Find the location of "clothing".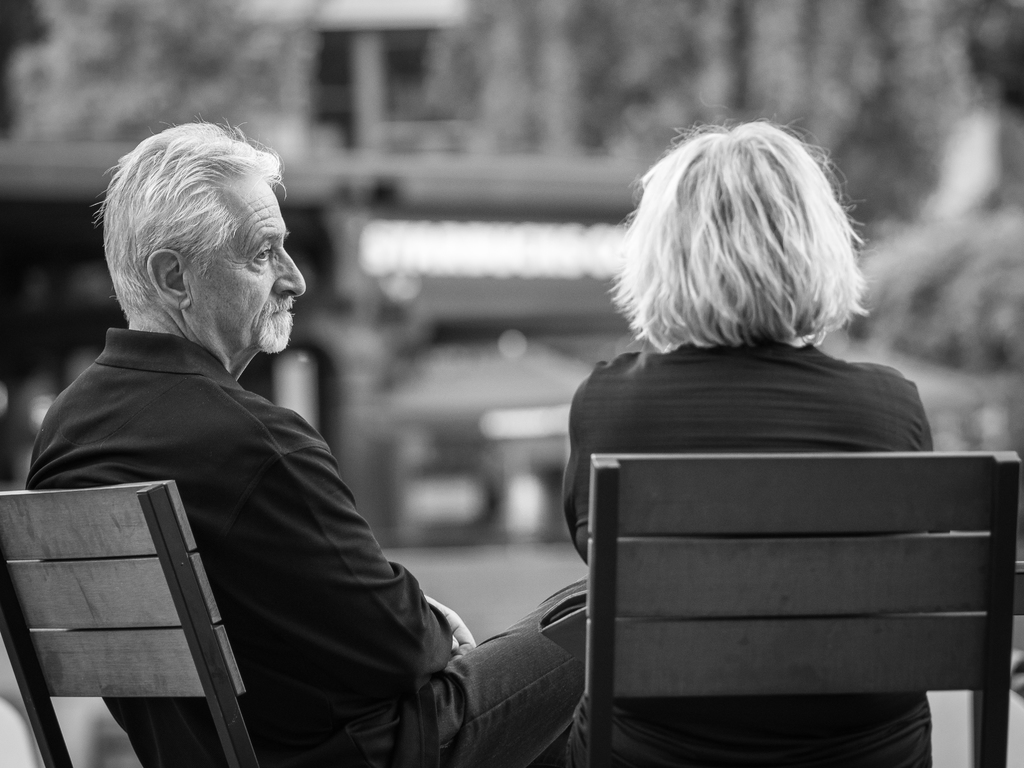
Location: 42:238:471:735.
